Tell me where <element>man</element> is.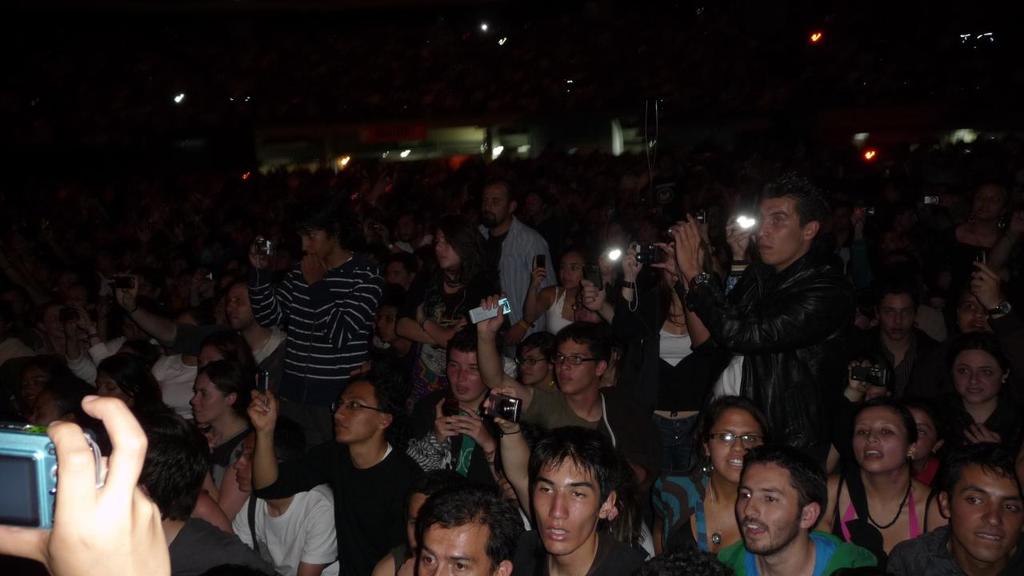
<element>man</element> is at x1=710, y1=449, x2=880, y2=575.
